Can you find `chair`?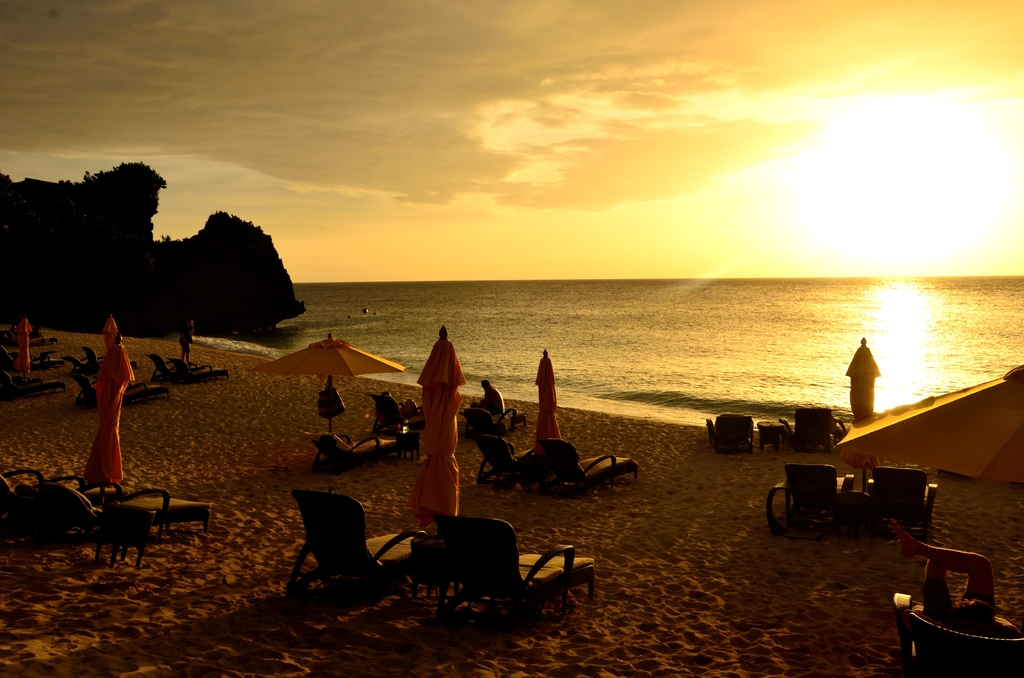
Yes, bounding box: 860:467:939:535.
